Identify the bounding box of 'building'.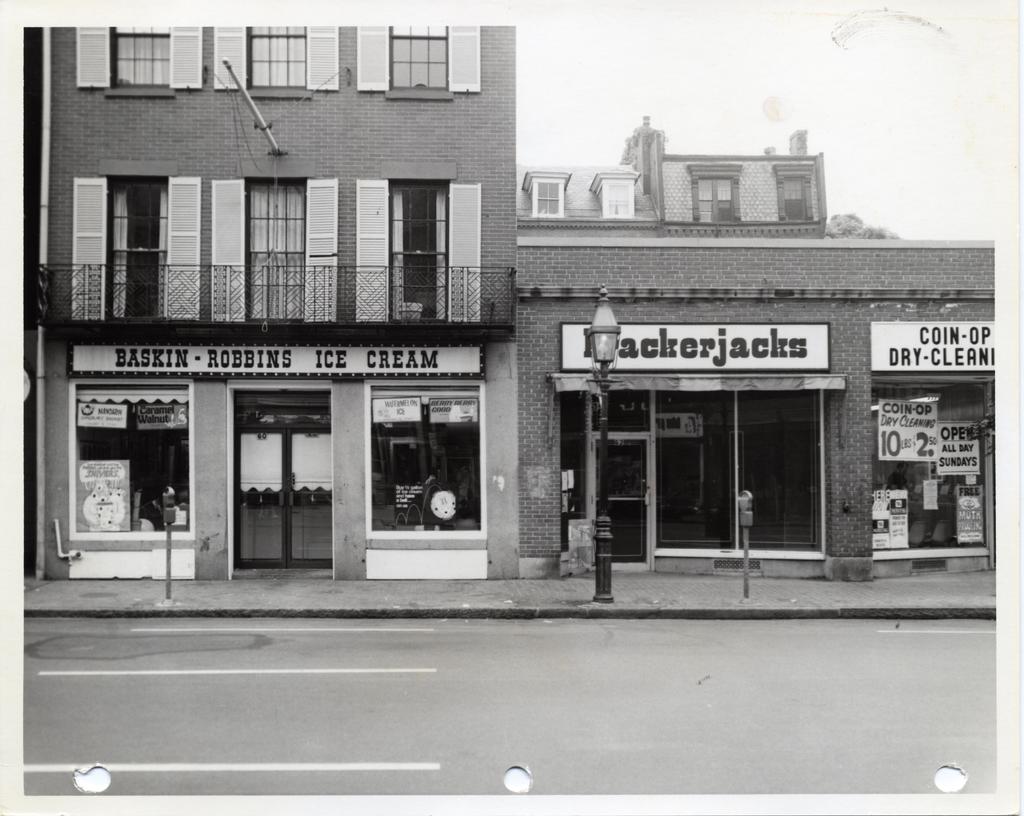
box(518, 106, 993, 579).
